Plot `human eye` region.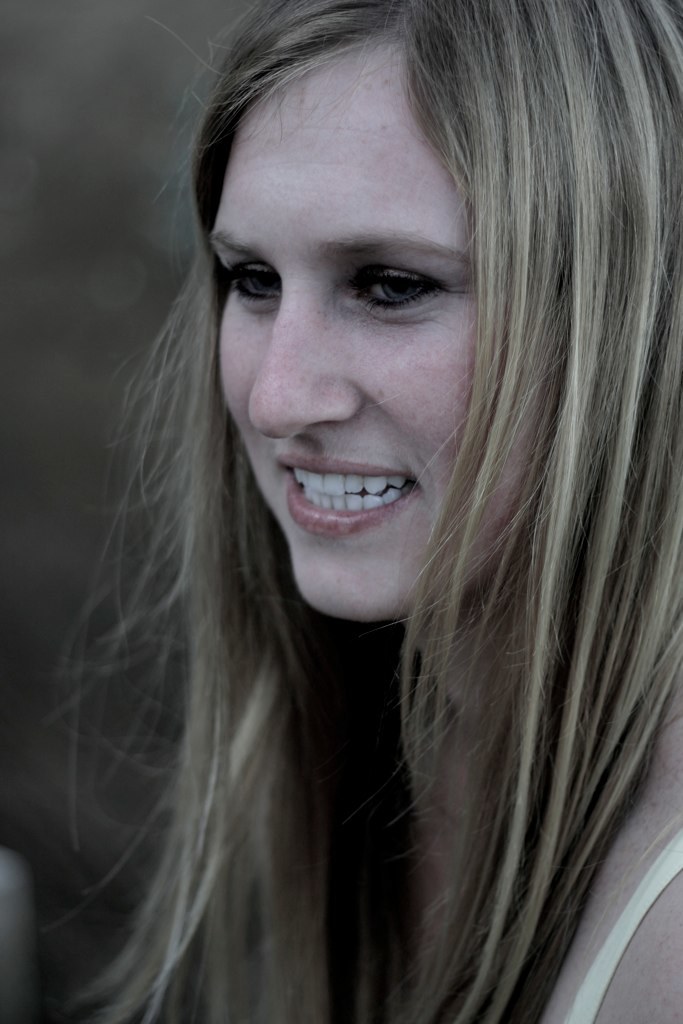
Plotted at <box>342,258,460,312</box>.
